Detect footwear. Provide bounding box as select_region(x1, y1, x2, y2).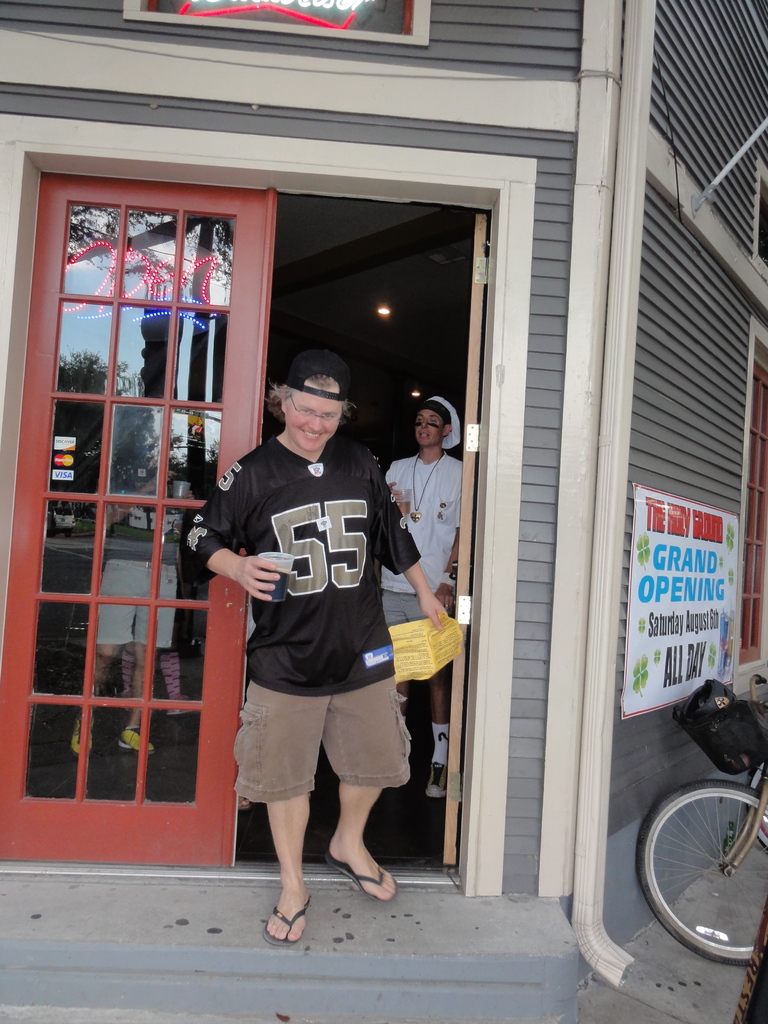
select_region(261, 860, 322, 945).
